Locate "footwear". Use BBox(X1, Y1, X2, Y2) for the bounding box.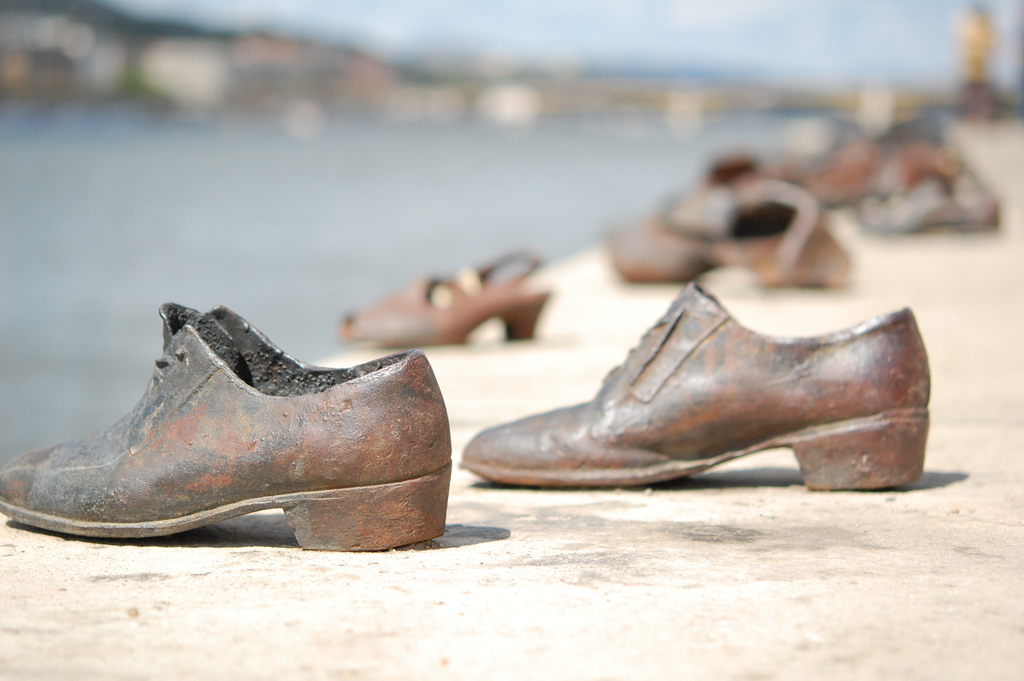
BBox(10, 297, 450, 552).
